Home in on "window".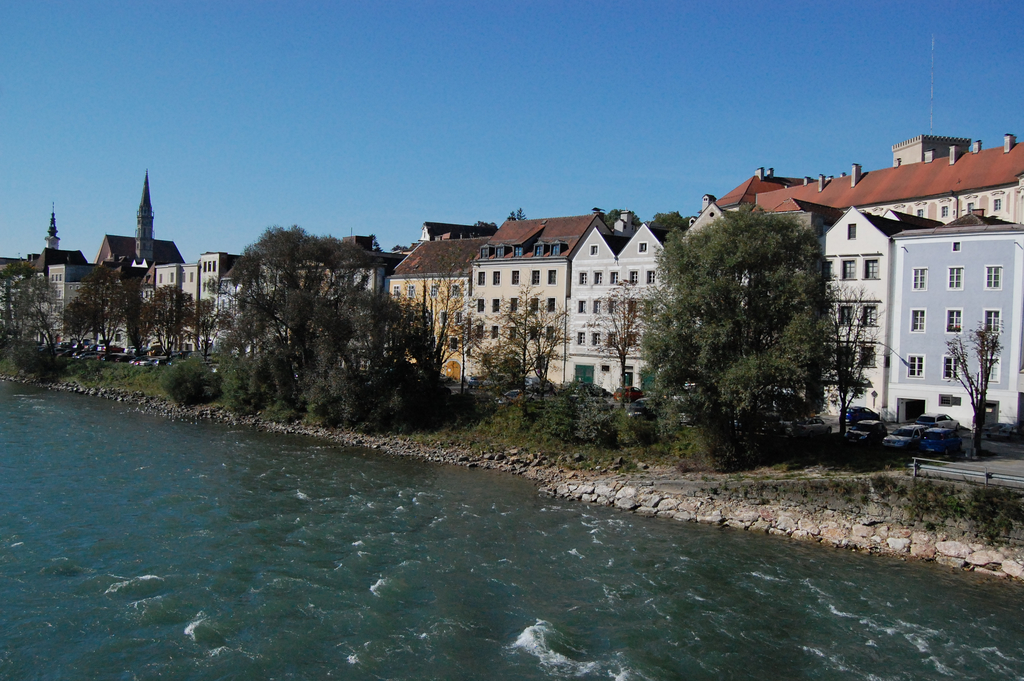
Homed in at bbox=(610, 270, 621, 283).
